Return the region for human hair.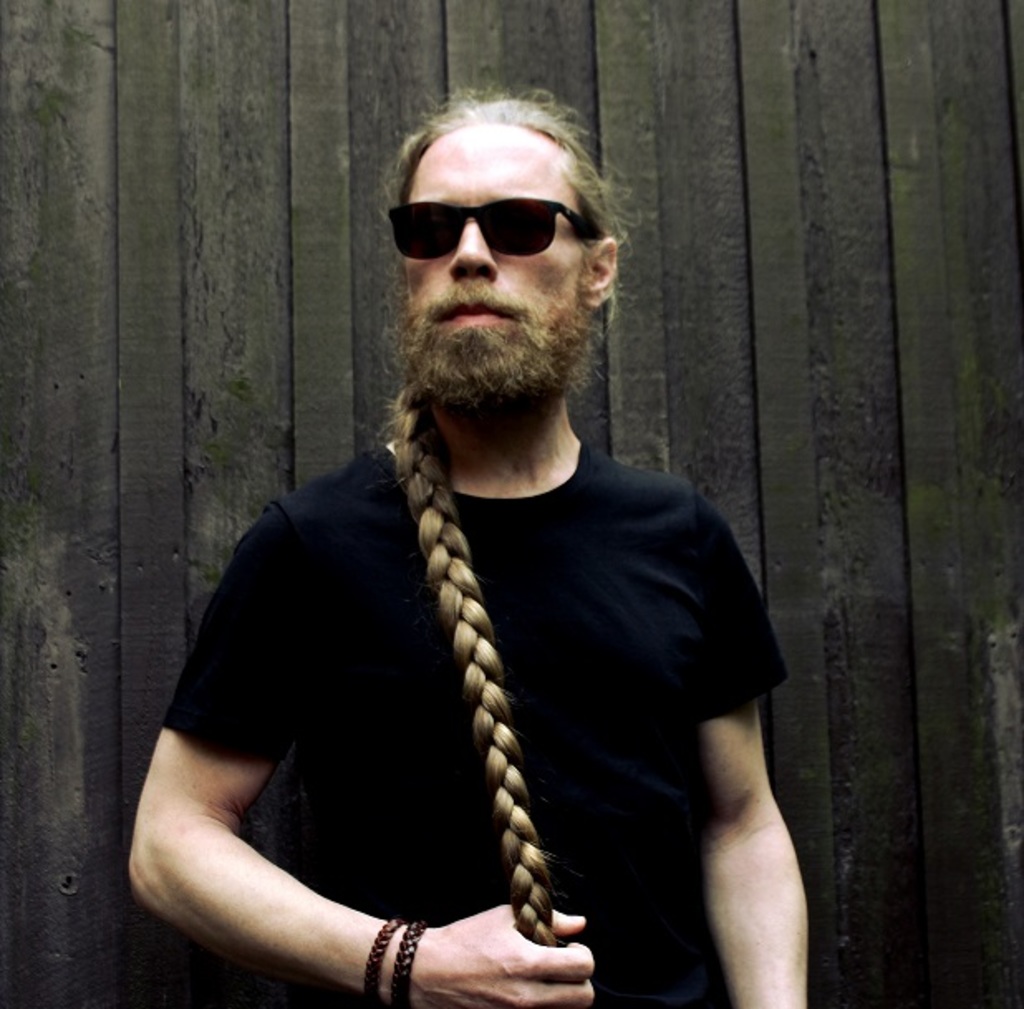
x1=383, y1=86, x2=623, y2=278.
